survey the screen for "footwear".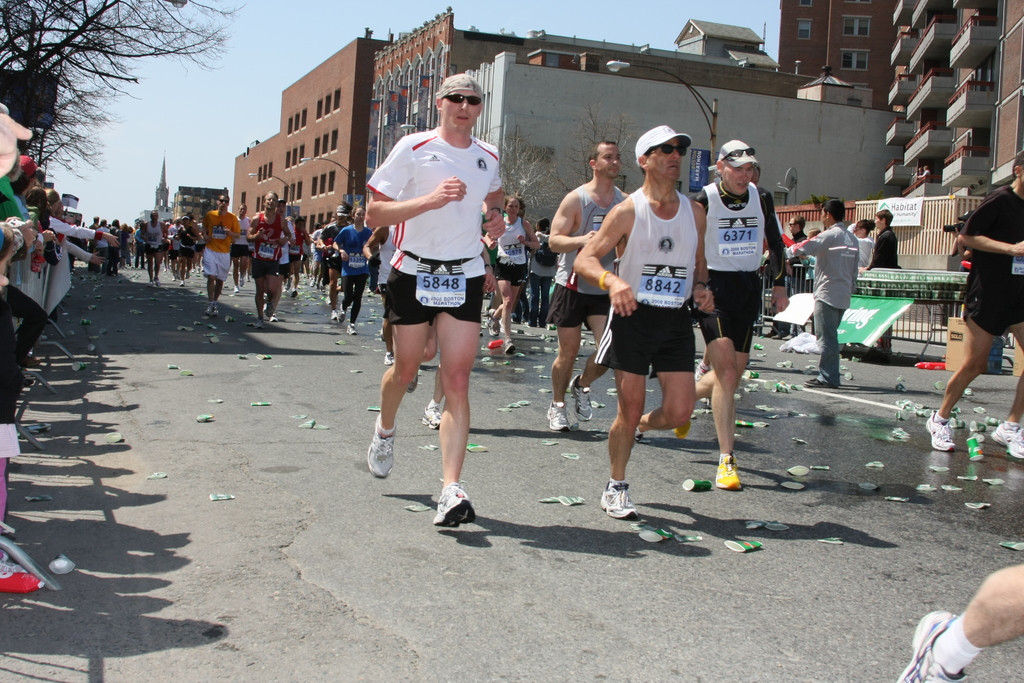
Survey found: box=[502, 339, 517, 355].
